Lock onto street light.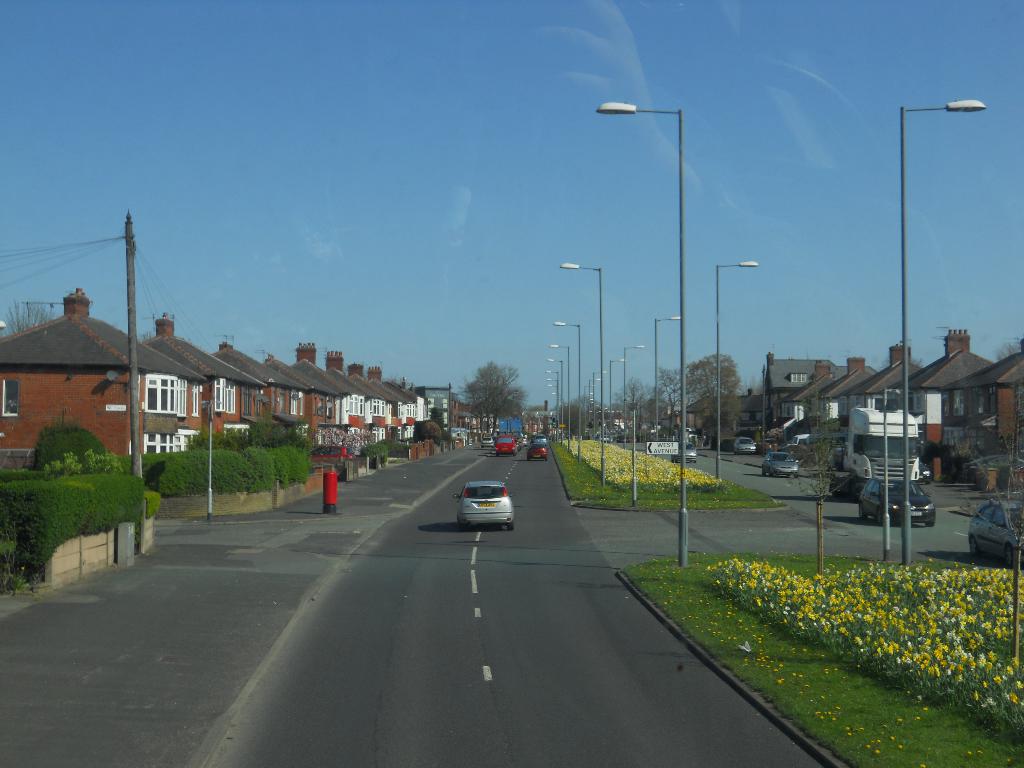
Locked: detection(198, 388, 218, 513).
